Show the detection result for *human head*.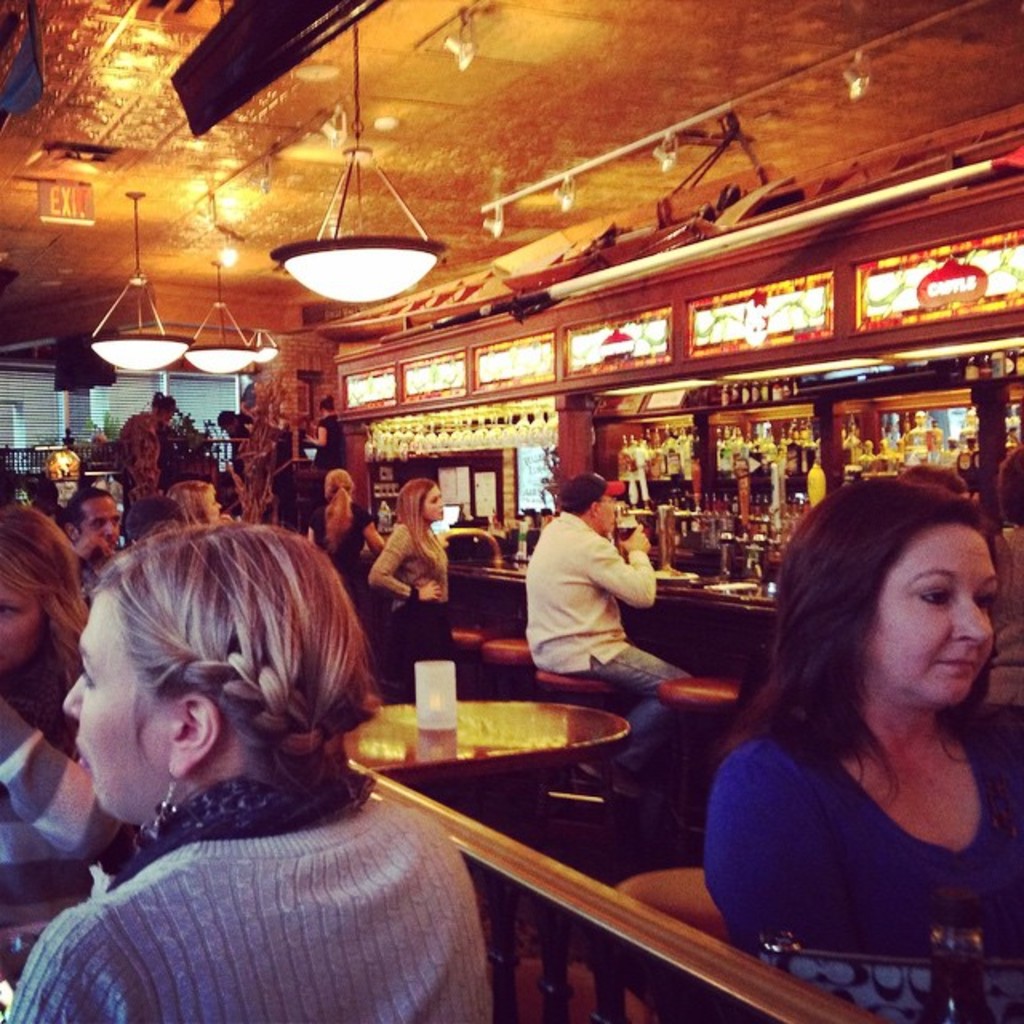
0:504:61:683.
